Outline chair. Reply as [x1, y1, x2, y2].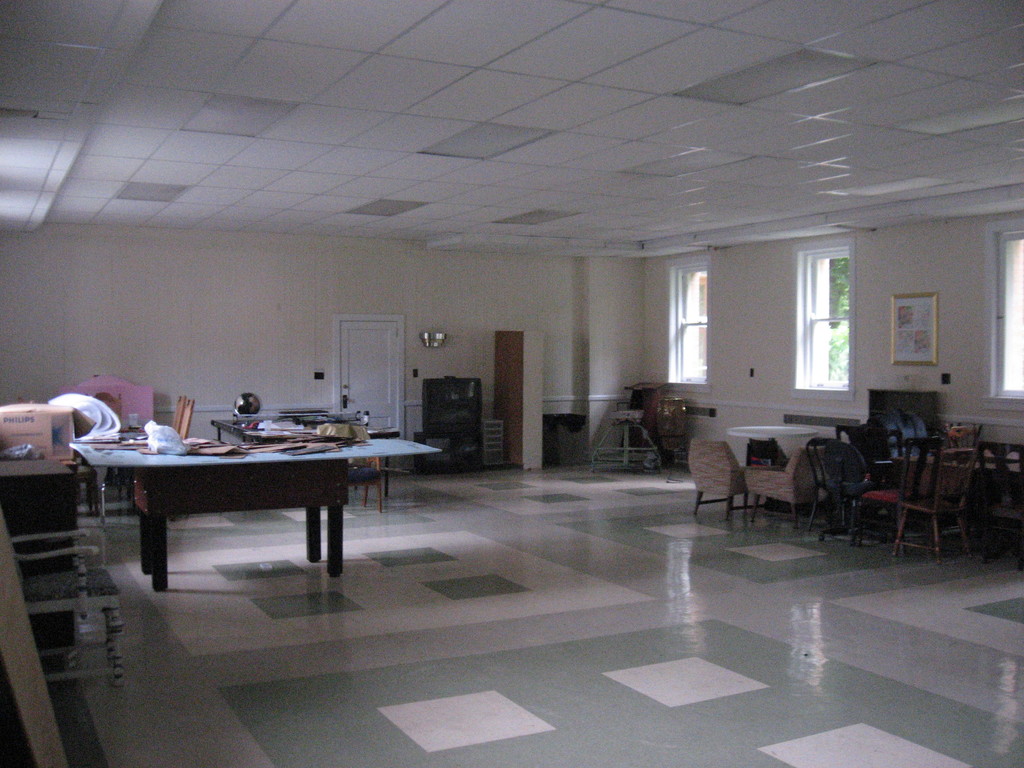
[936, 424, 981, 542].
